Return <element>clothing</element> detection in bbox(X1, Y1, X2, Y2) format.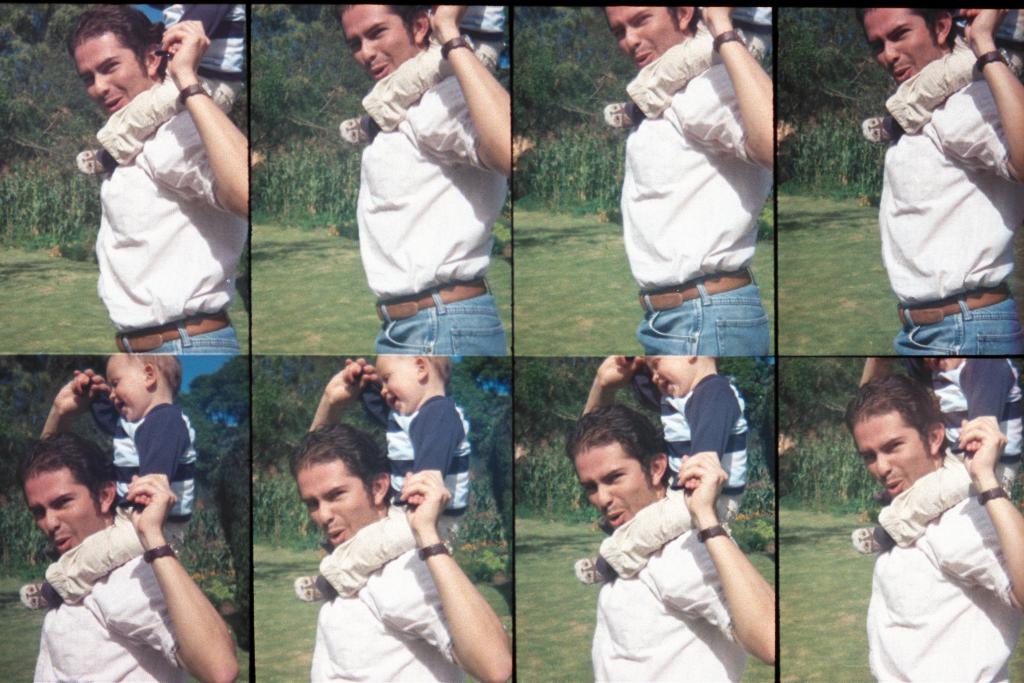
bbox(93, 1, 245, 171).
